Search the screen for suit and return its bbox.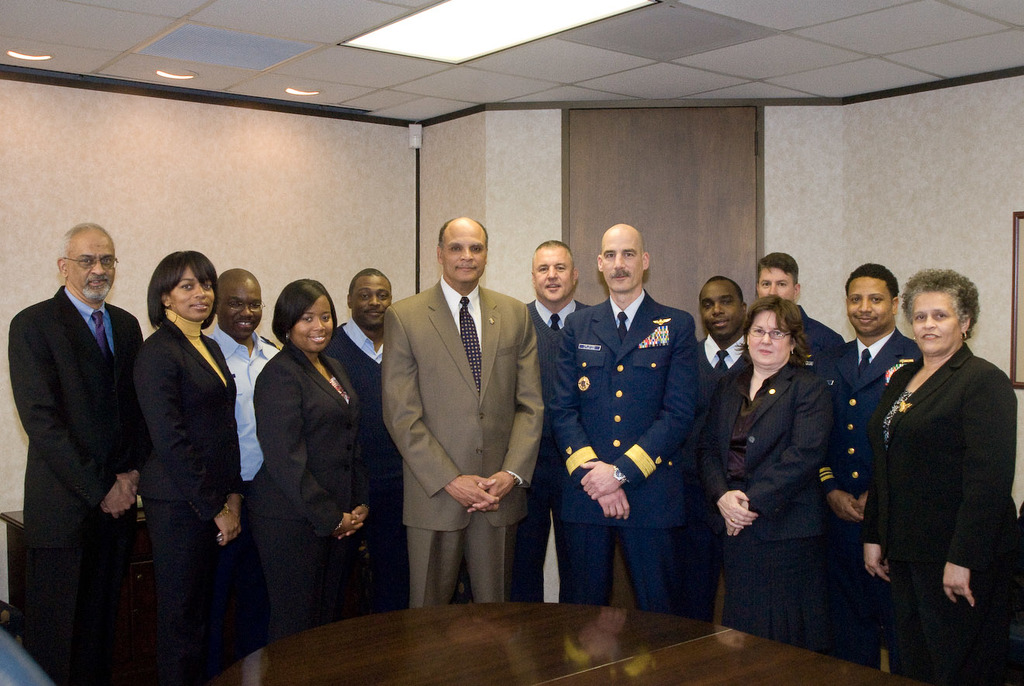
Found: {"left": 379, "top": 275, "right": 551, "bottom": 612}.
